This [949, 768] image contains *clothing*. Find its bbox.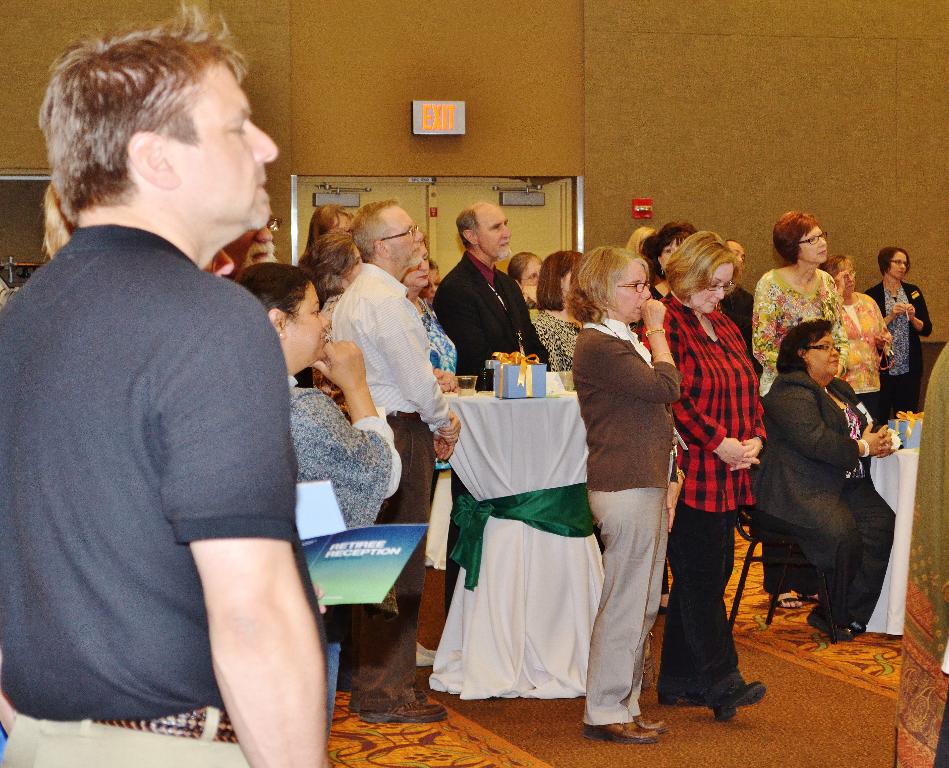
(left=732, top=365, right=896, bottom=651).
